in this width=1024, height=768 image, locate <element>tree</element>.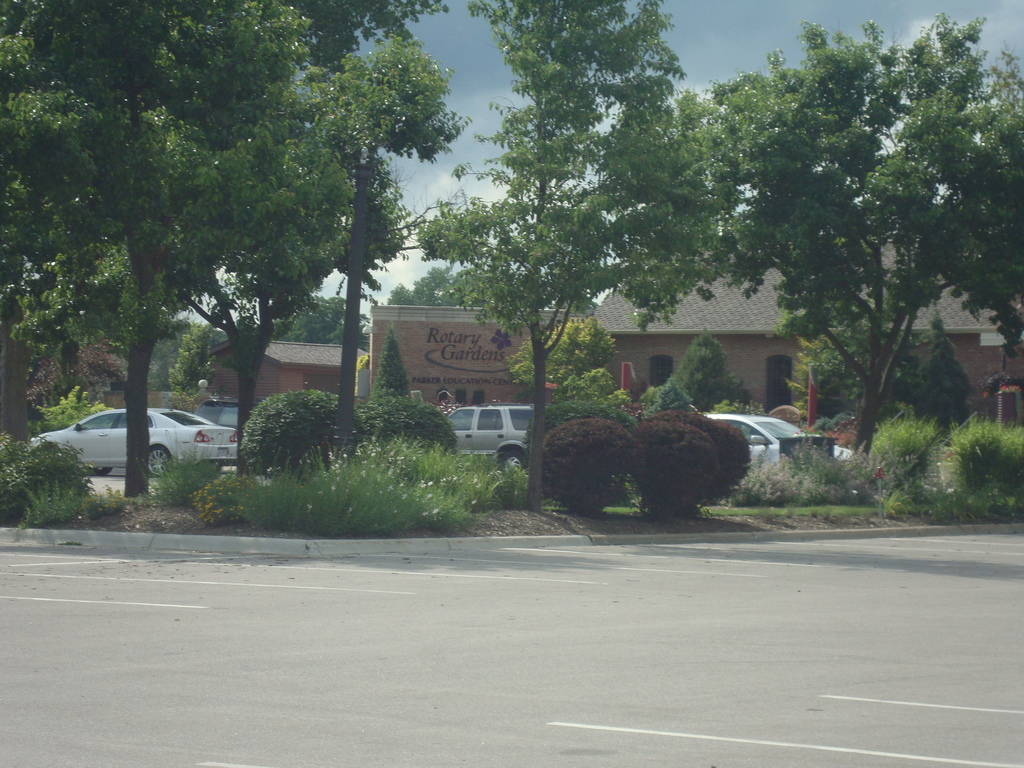
Bounding box: crop(419, 0, 715, 515).
